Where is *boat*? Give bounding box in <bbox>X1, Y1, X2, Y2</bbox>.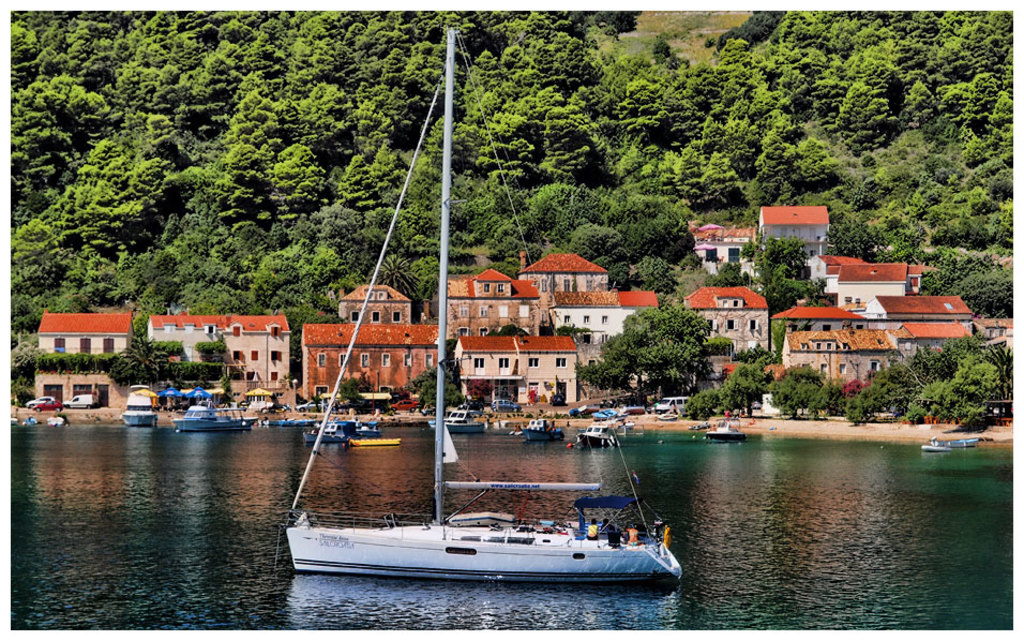
<bbox>509, 413, 574, 442</bbox>.
